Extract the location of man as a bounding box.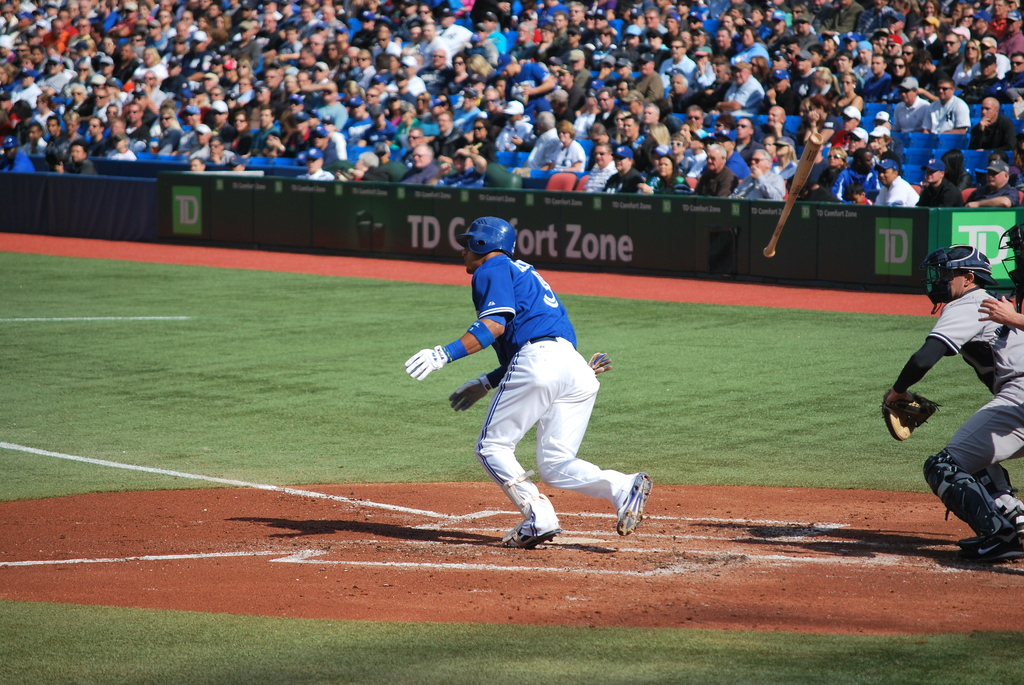
<region>208, 98, 232, 131</region>.
